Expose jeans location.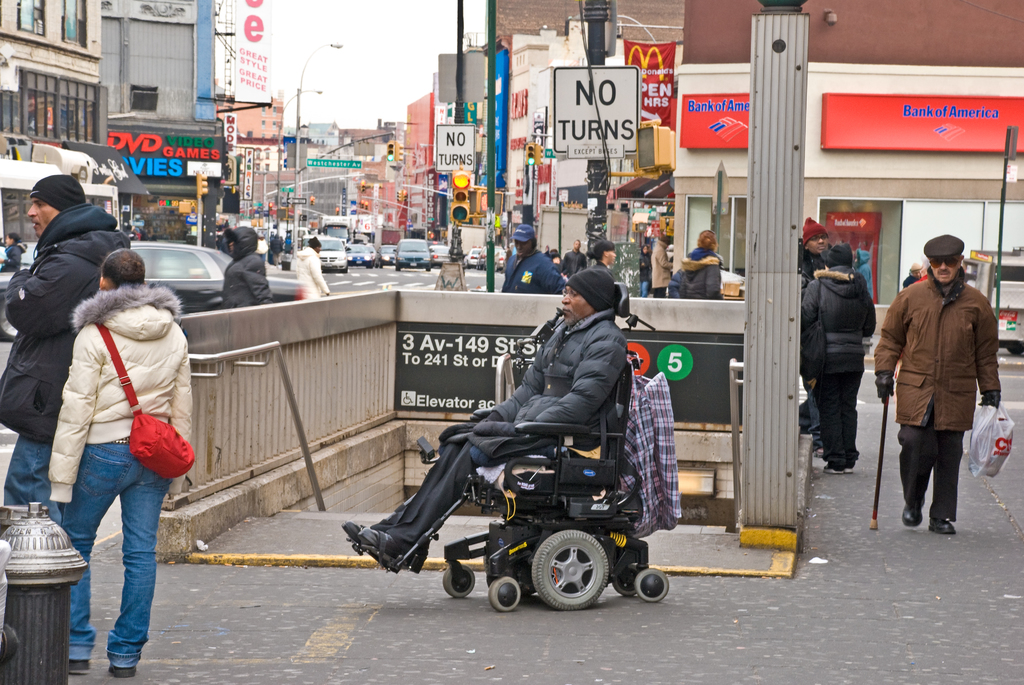
Exposed at region(637, 283, 651, 298).
